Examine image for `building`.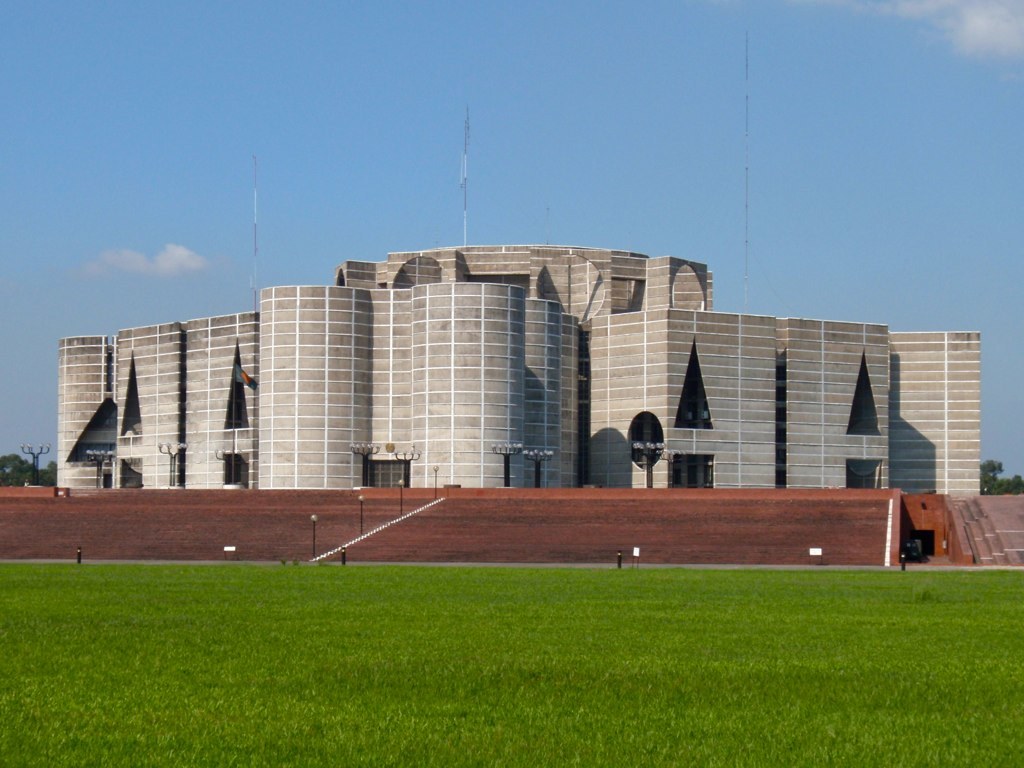
Examination result: Rect(57, 240, 983, 496).
